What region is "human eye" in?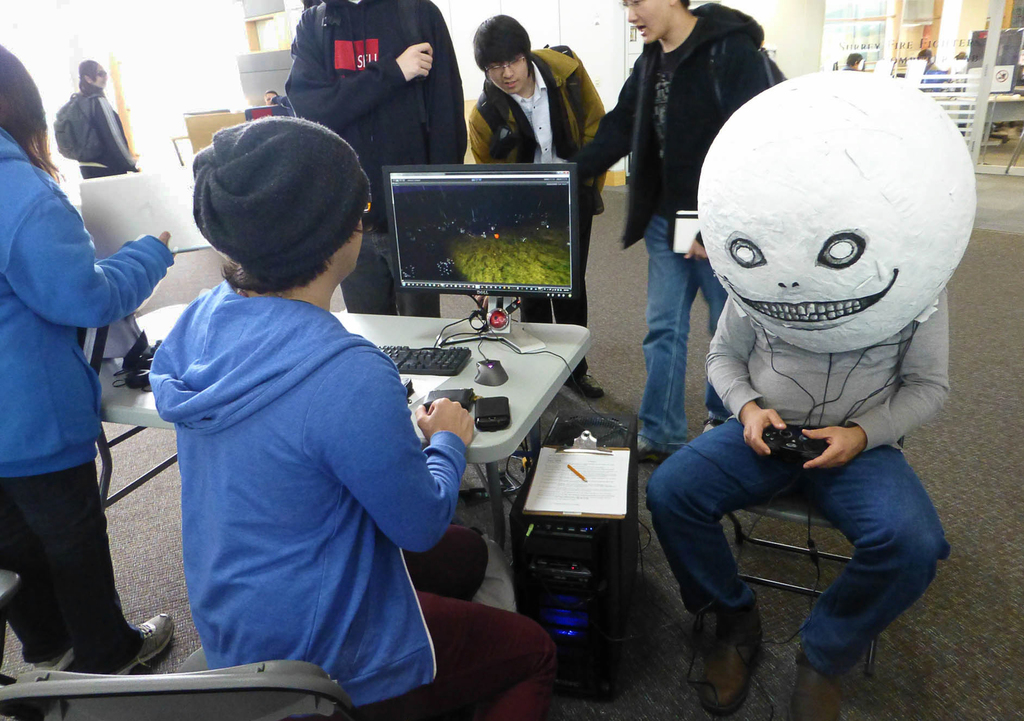
detection(724, 236, 768, 270).
